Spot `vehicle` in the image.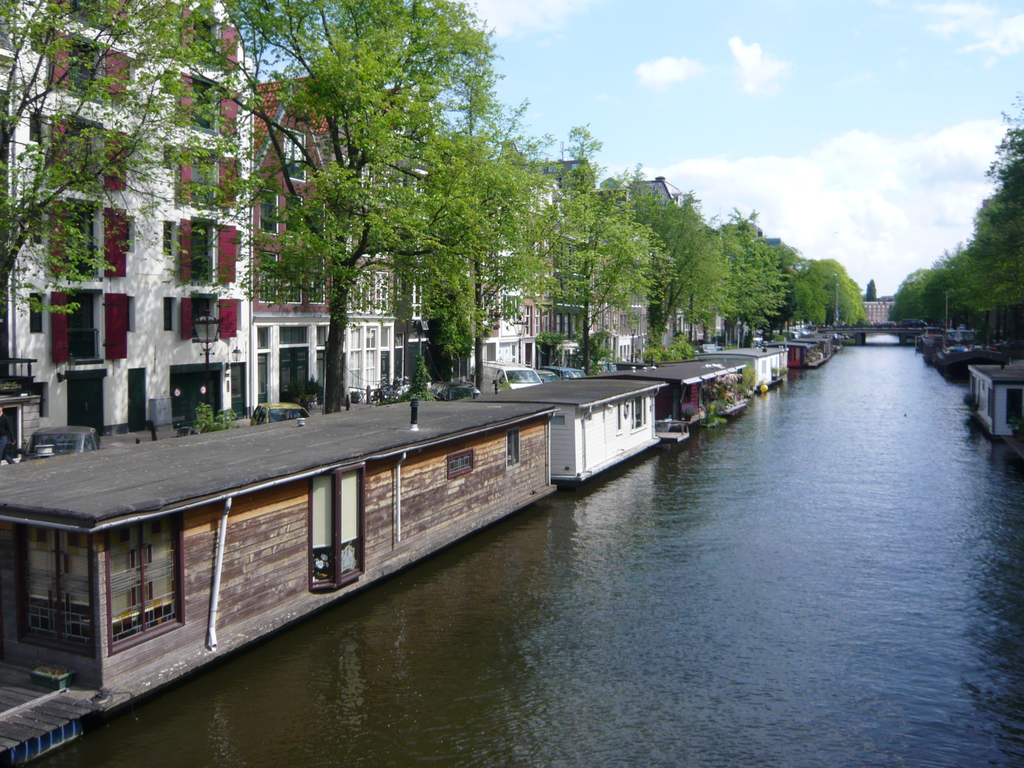
`vehicle` found at [left=26, top=426, right=101, bottom=462].
